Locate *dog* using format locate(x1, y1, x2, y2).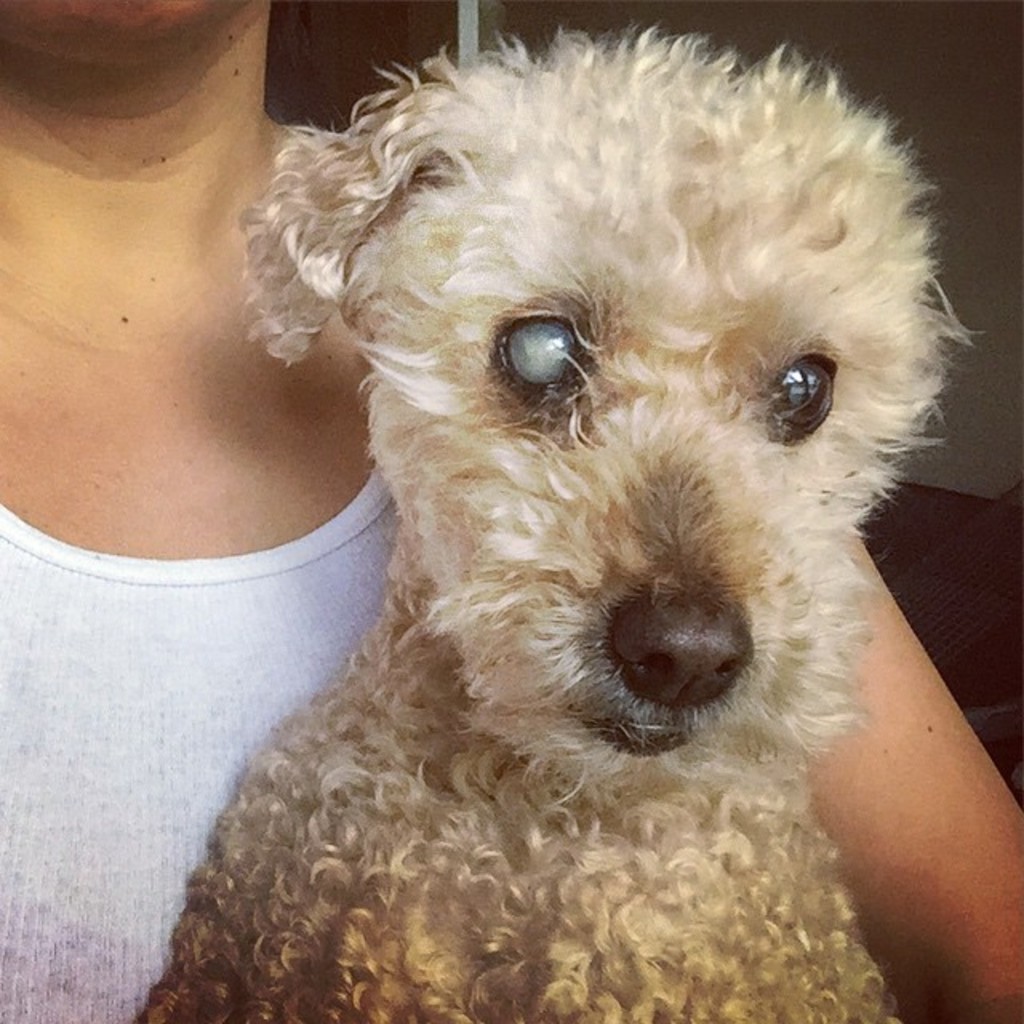
locate(128, 18, 994, 1022).
